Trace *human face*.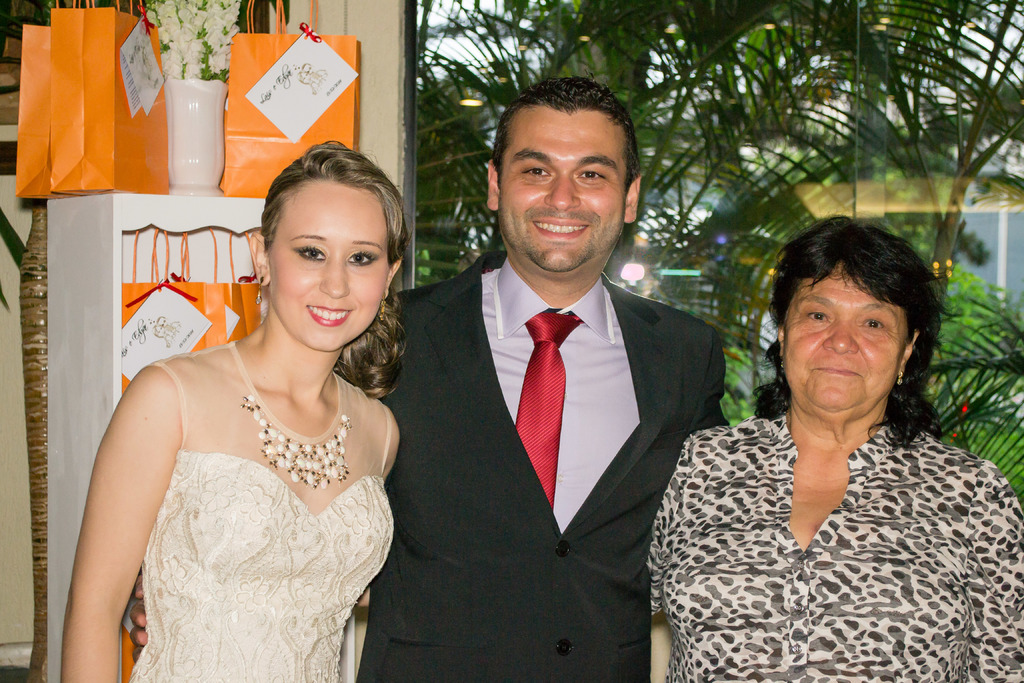
Traced to BBox(271, 177, 390, 352).
